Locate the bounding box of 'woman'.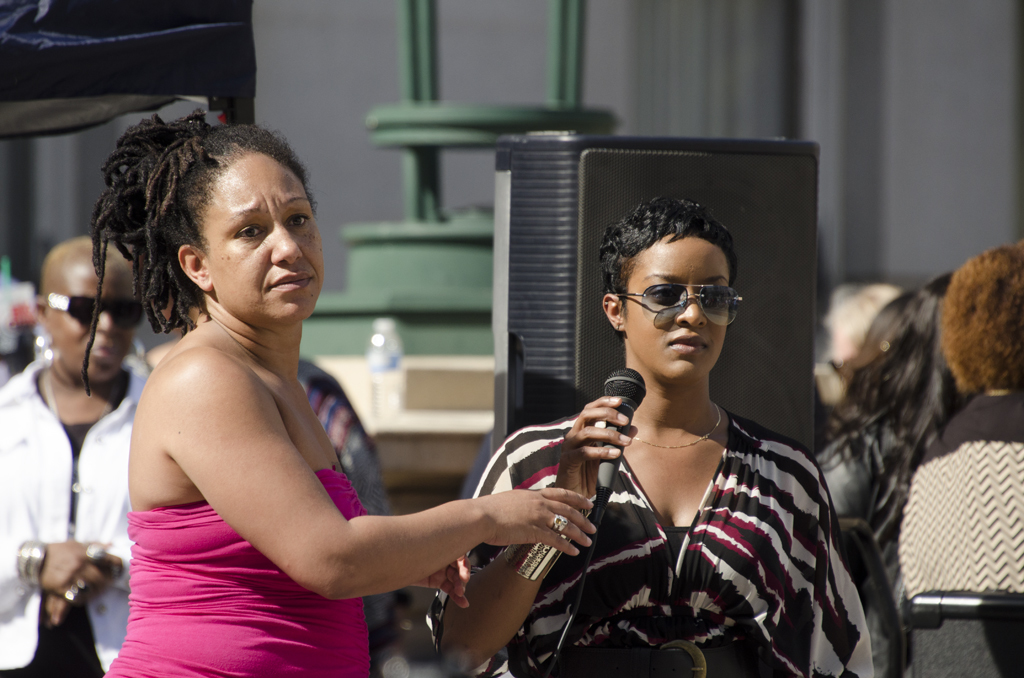
Bounding box: x1=79, y1=128, x2=523, y2=663.
